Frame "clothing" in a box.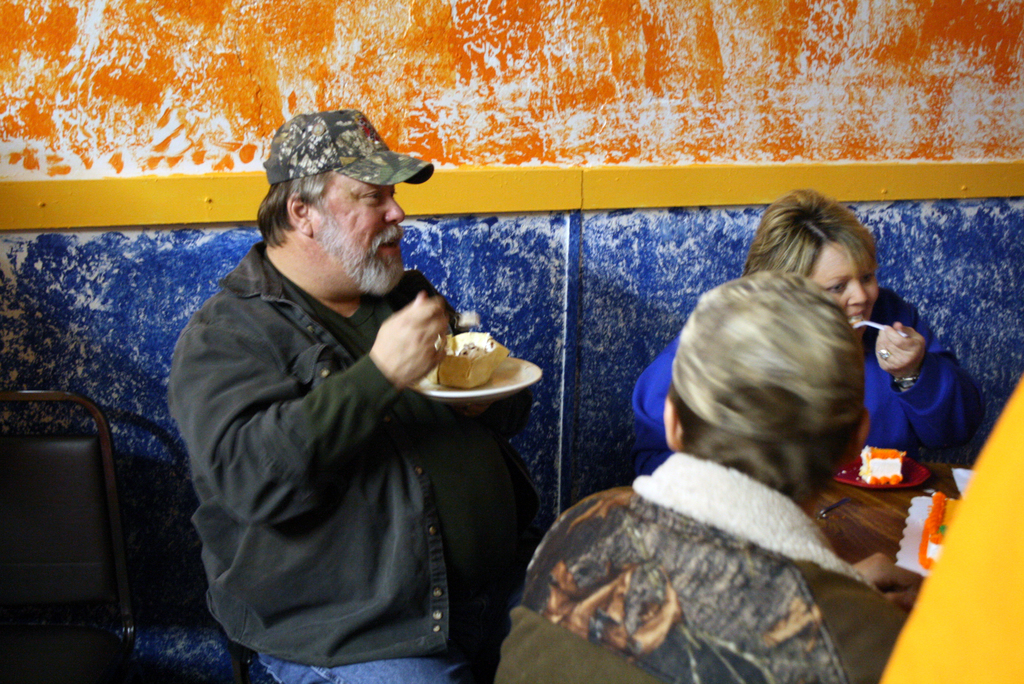
{"left": 504, "top": 378, "right": 921, "bottom": 683}.
